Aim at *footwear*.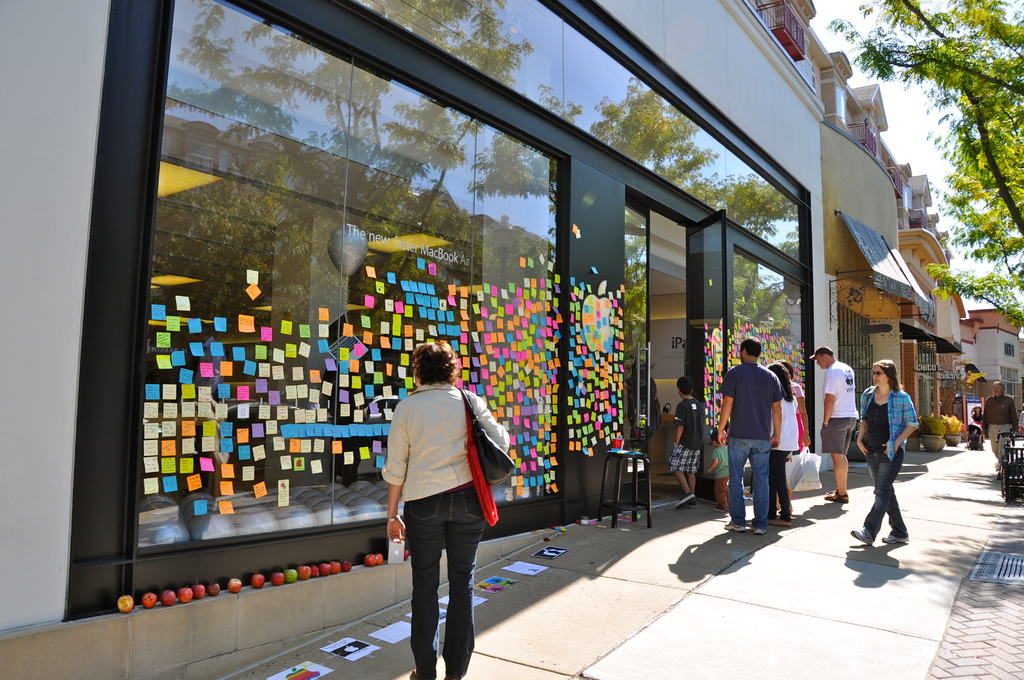
Aimed at {"x1": 673, "y1": 492, "x2": 694, "y2": 506}.
